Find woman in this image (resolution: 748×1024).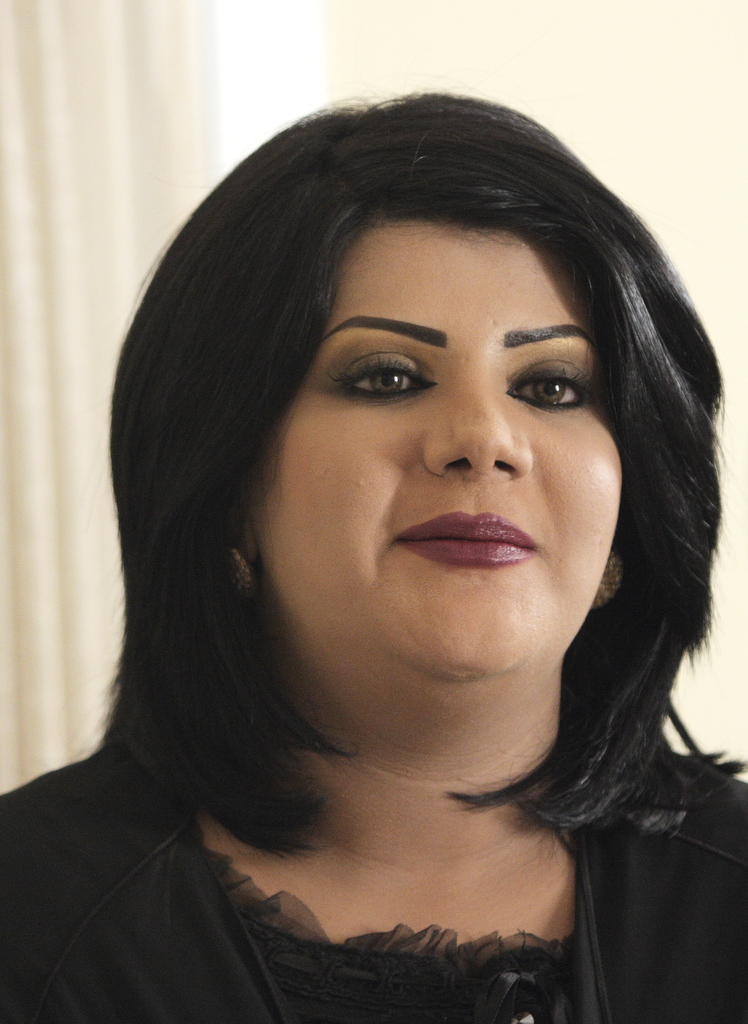
<box>17,95,747,1018</box>.
